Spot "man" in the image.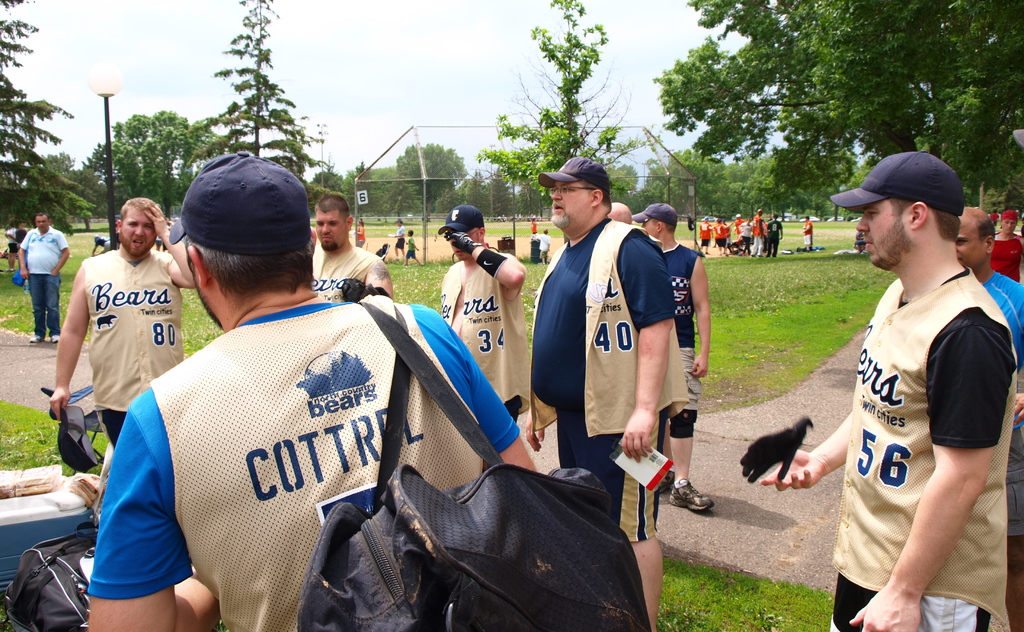
"man" found at box(317, 192, 392, 290).
